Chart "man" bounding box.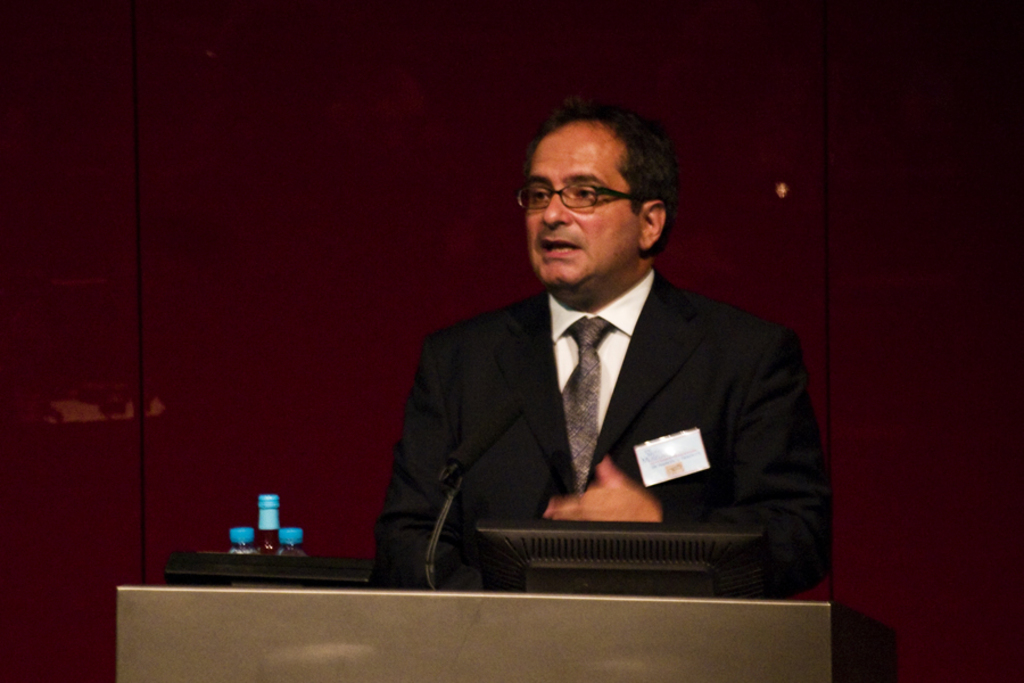
Charted: 374, 101, 826, 589.
